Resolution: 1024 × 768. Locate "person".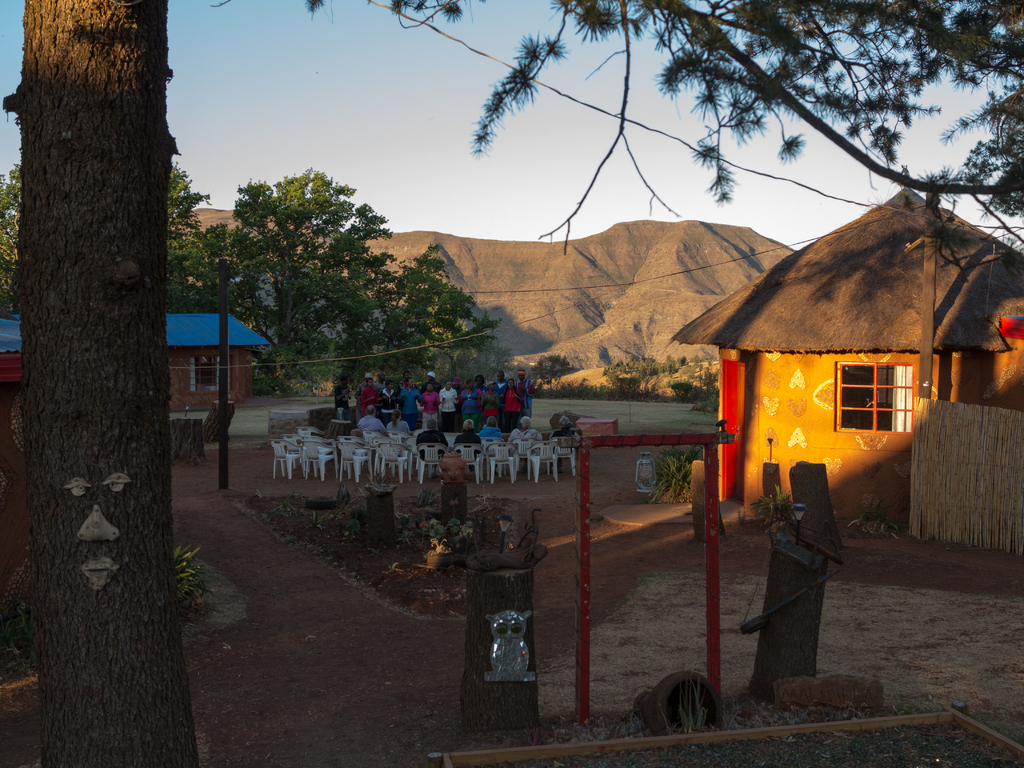
bbox=(478, 384, 492, 433).
